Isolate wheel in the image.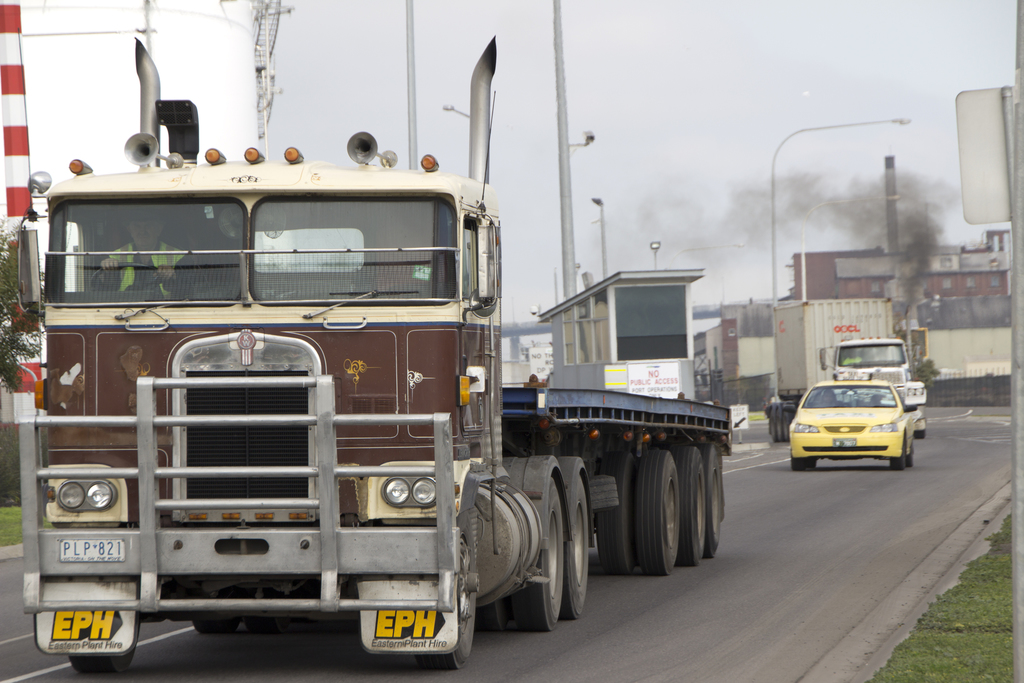
Isolated region: [790, 460, 804, 472].
